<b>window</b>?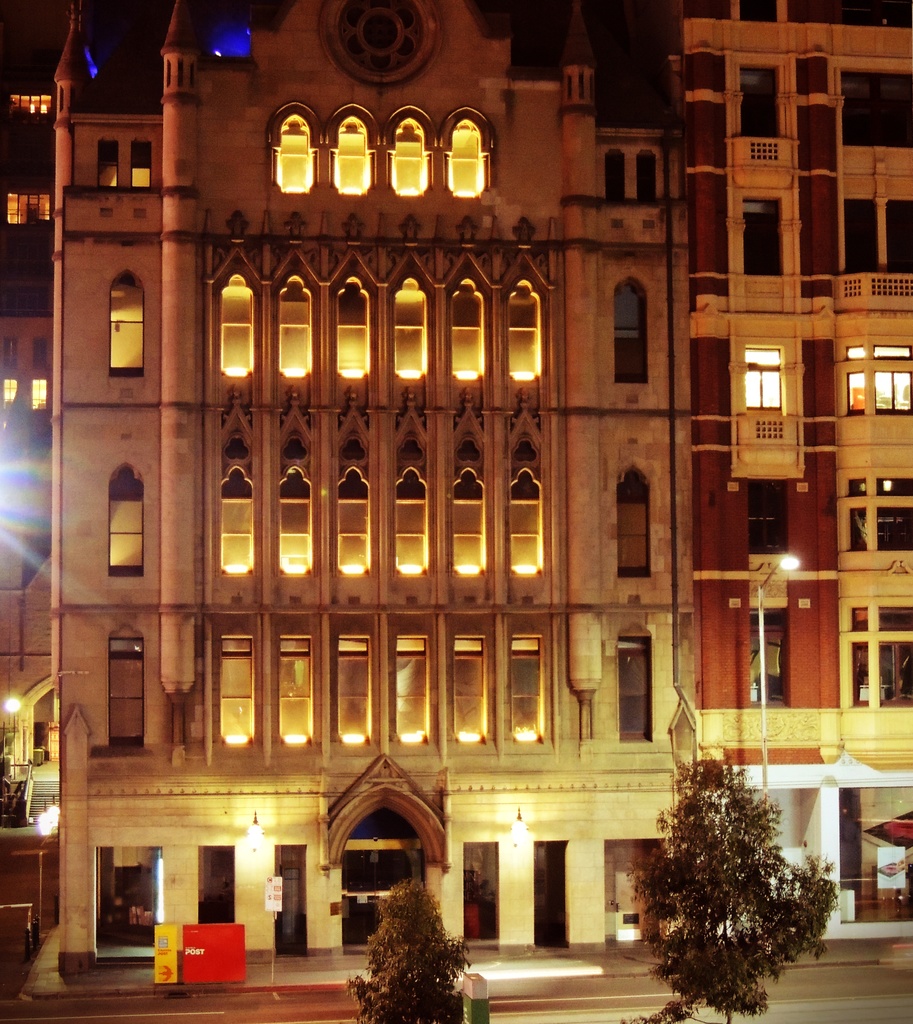
bbox=[845, 371, 863, 412]
